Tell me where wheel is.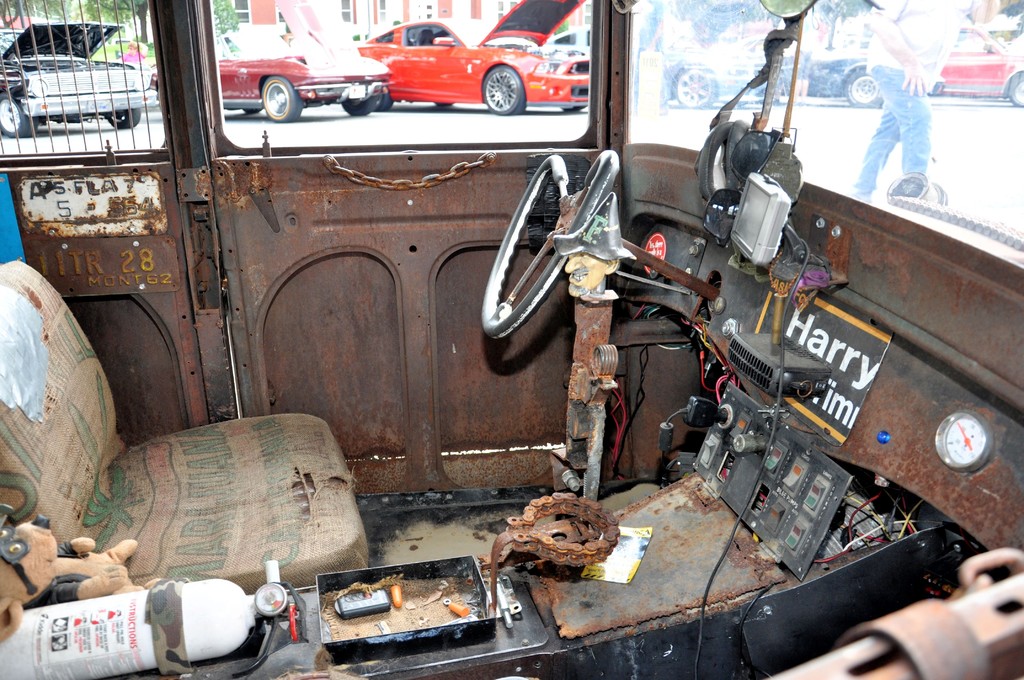
wheel is at {"left": 840, "top": 67, "right": 886, "bottom": 111}.
